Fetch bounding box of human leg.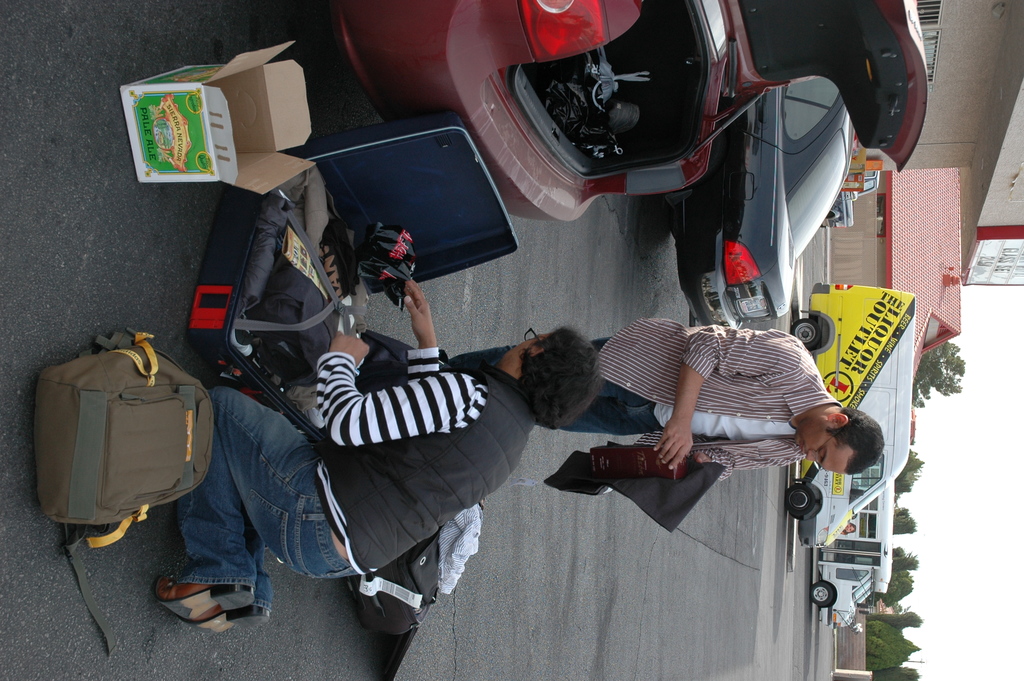
Bbox: 443 341 610 389.
